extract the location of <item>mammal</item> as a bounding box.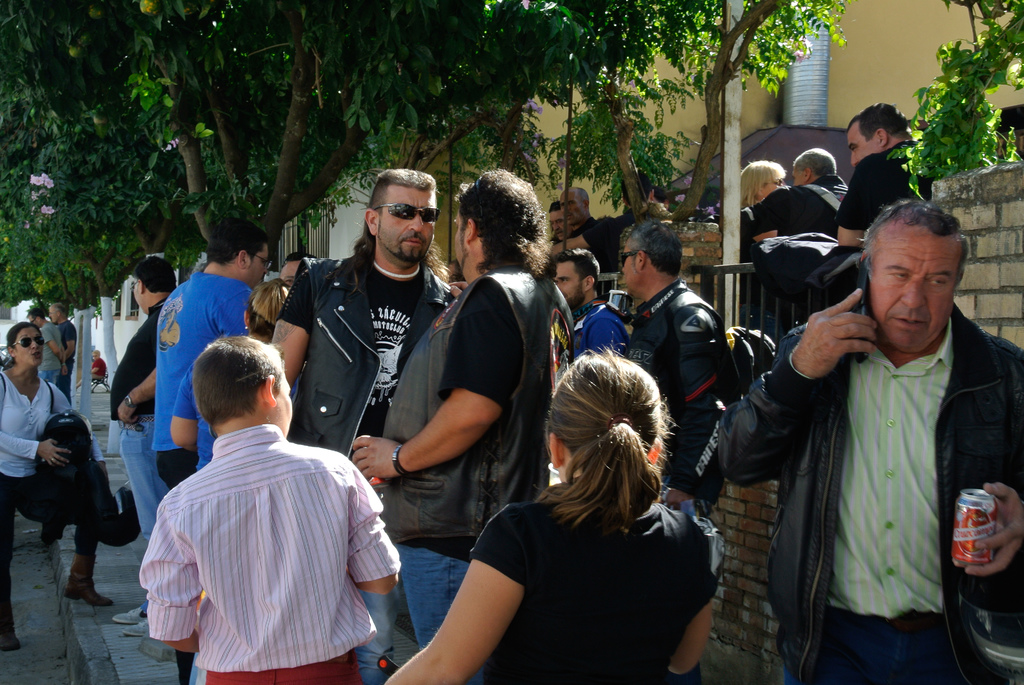
detection(47, 300, 72, 406).
